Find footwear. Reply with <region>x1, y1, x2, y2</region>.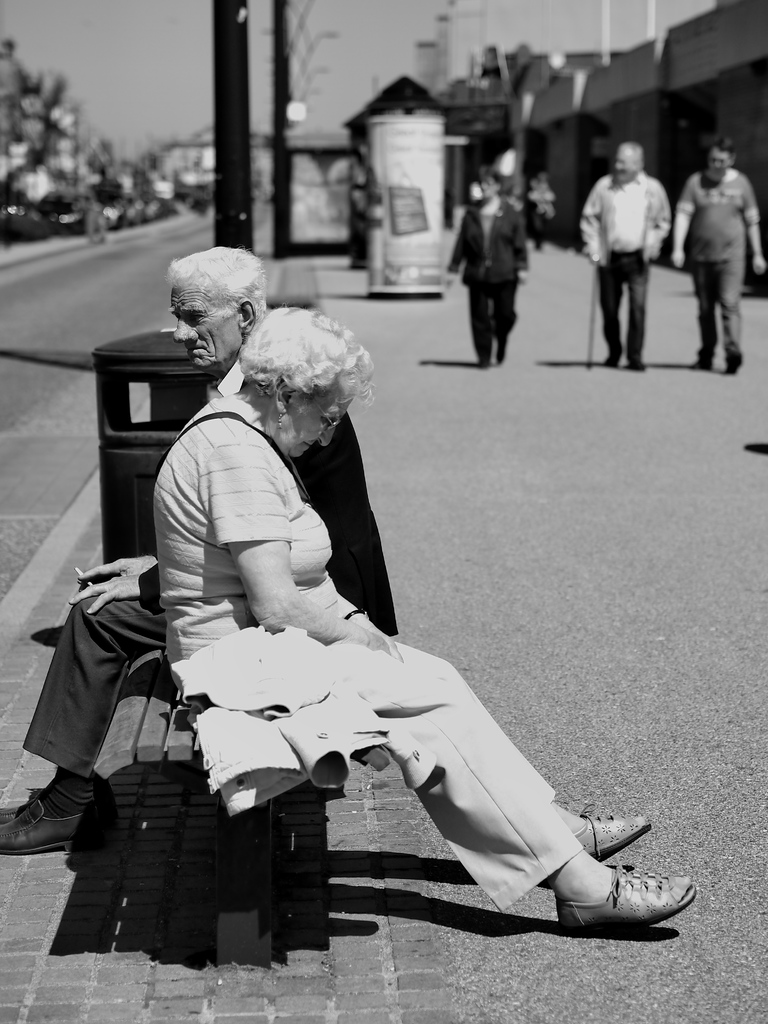
<region>691, 355, 716, 376</region>.
